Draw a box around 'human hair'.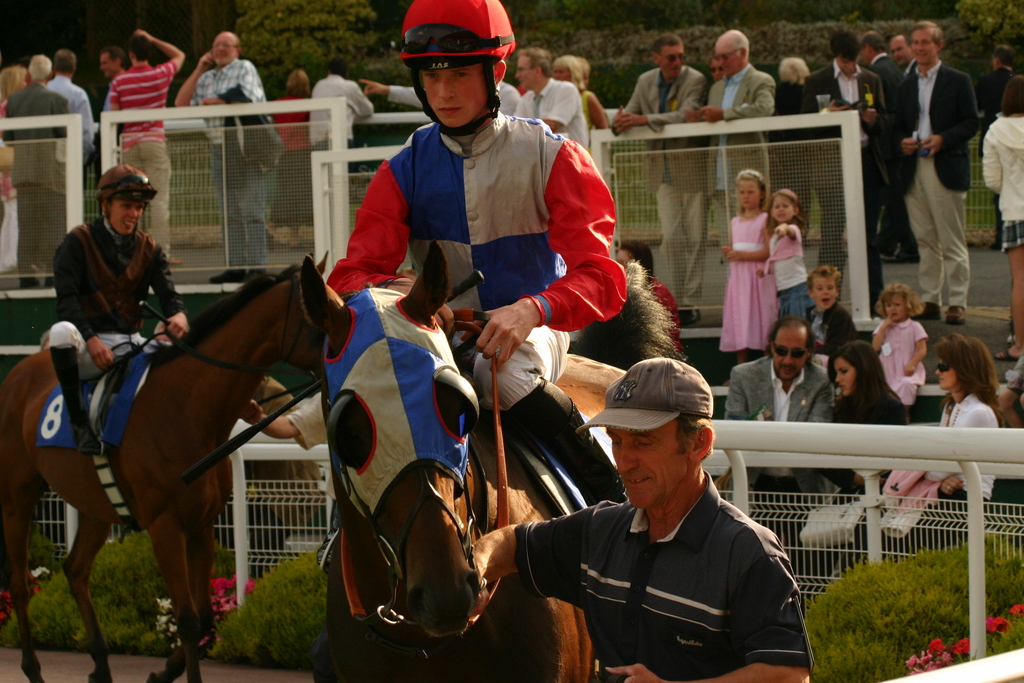
bbox=[234, 33, 243, 53].
